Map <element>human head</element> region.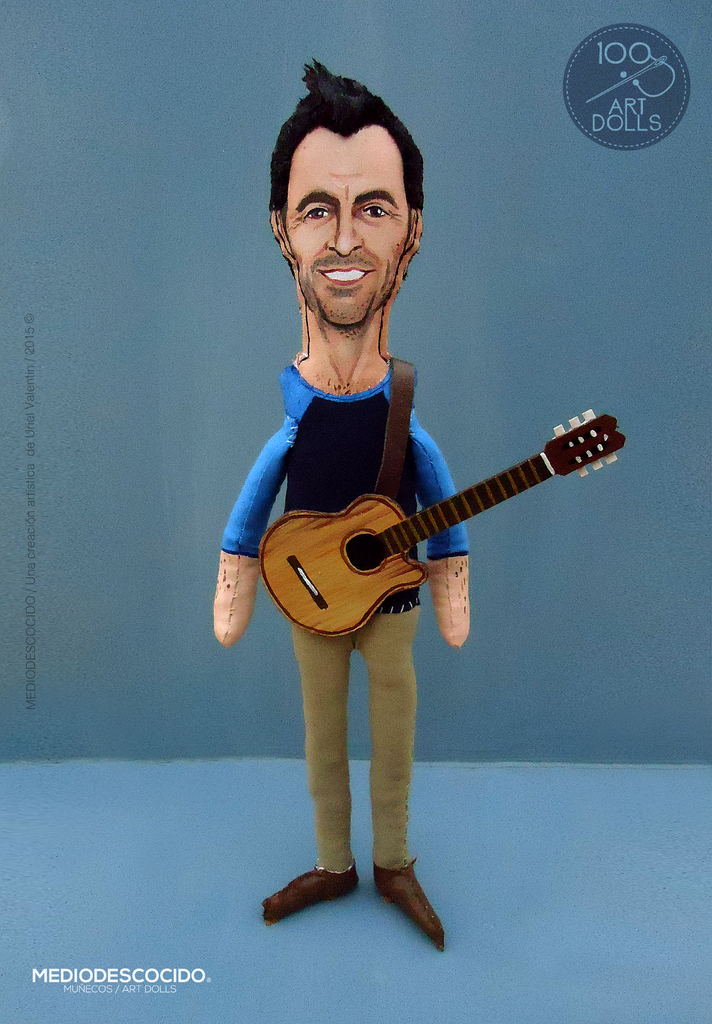
Mapped to (left=269, top=88, right=426, bottom=330).
